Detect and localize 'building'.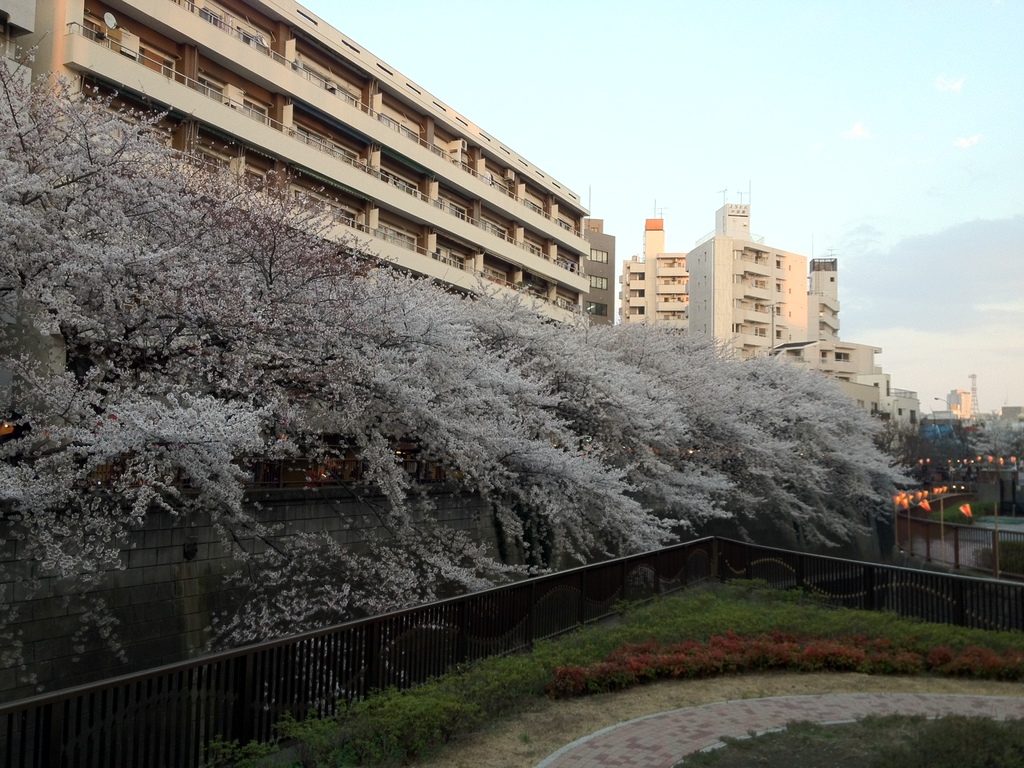
Localized at [x1=1003, y1=404, x2=1023, y2=419].
